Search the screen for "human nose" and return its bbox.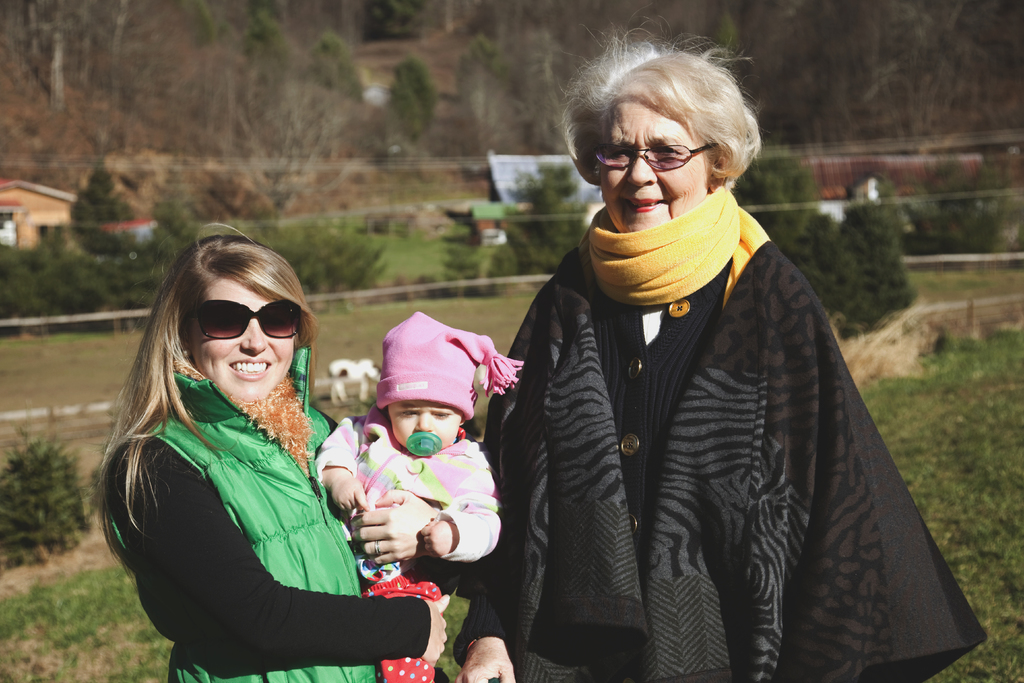
Found: <bbox>241, 318, 269, 356</bbox>.
